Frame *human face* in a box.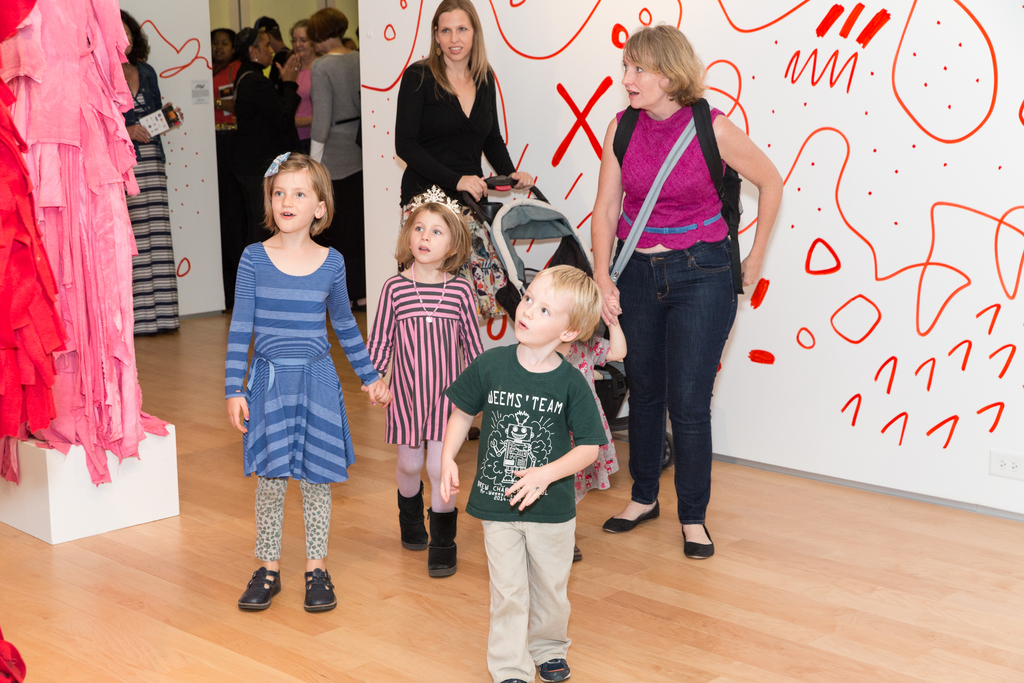
box=[291, 27, 313, 57].
